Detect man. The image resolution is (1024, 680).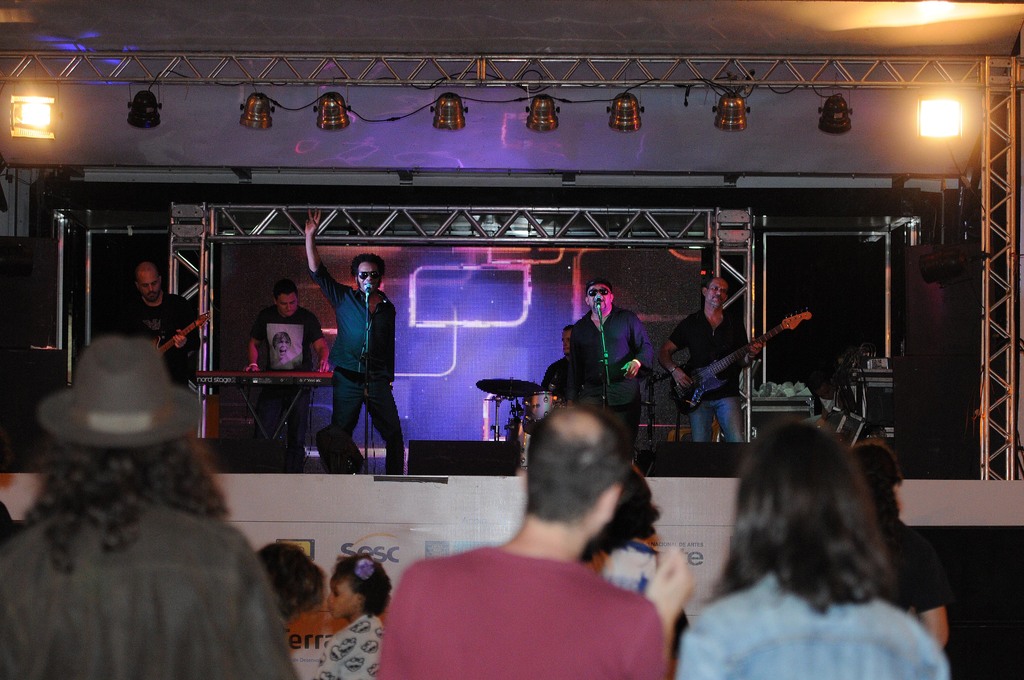
(541,324,573,400).
